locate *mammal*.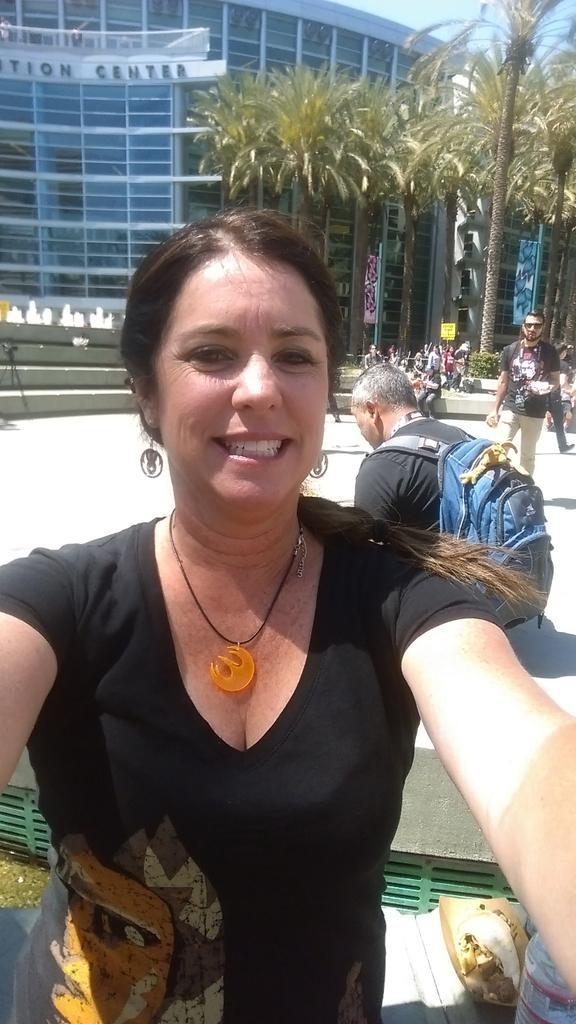
Bounding box: [left=496, top=303, right=568, bottom=454].
